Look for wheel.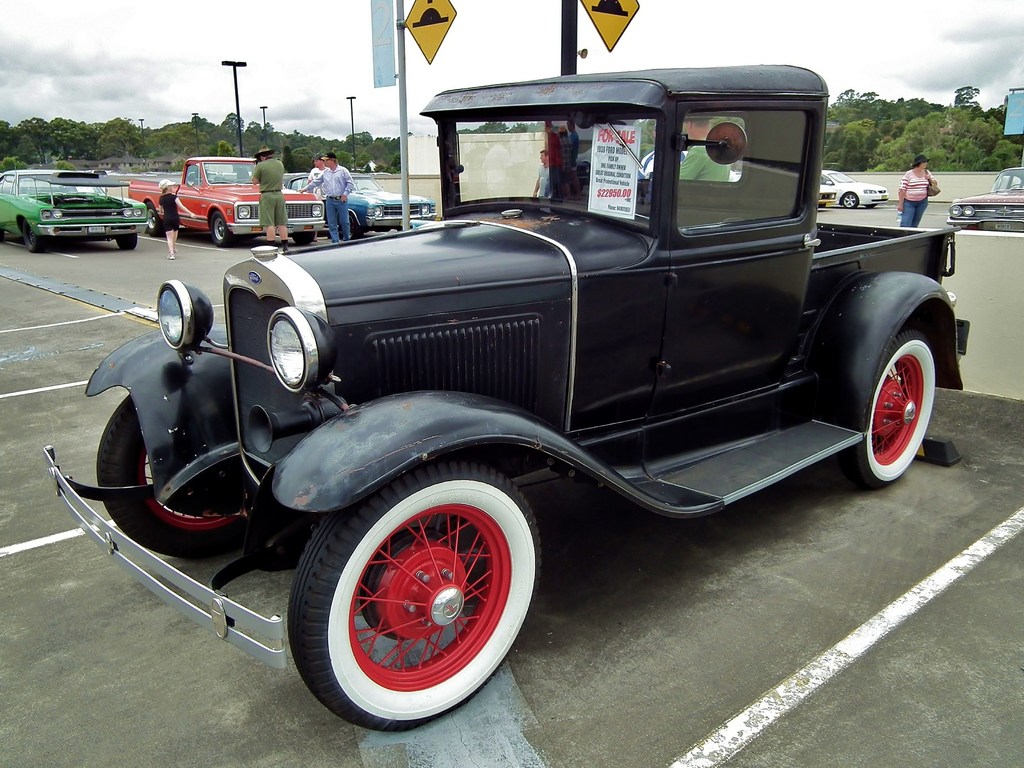
Found: select_region(292, 233, 311, 246).
